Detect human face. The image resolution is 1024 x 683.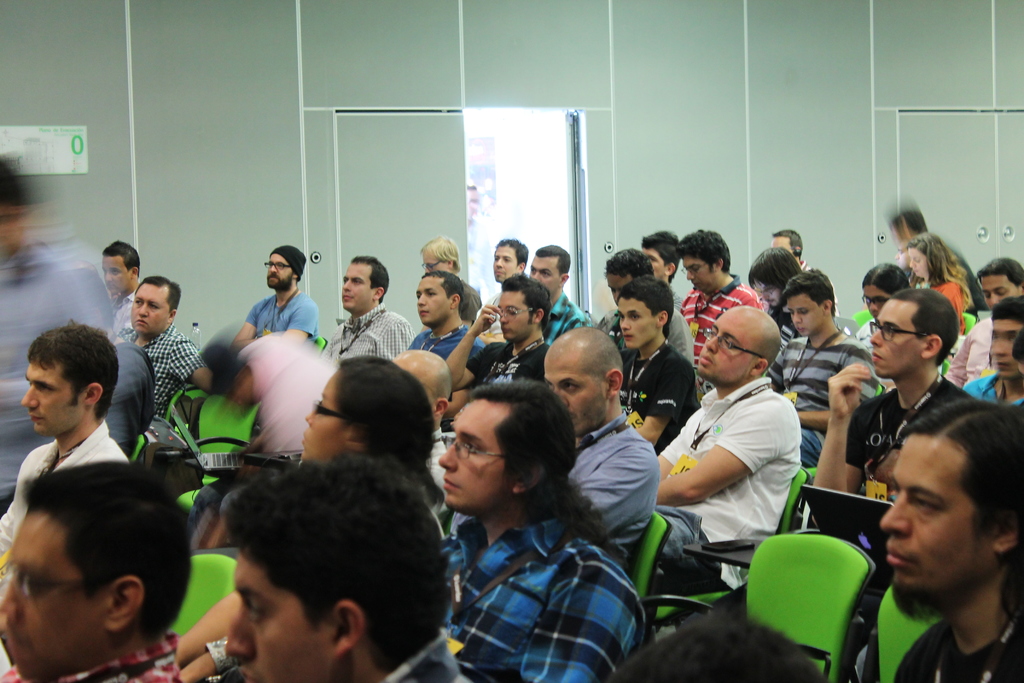
box(867, 291, 920, 381).
